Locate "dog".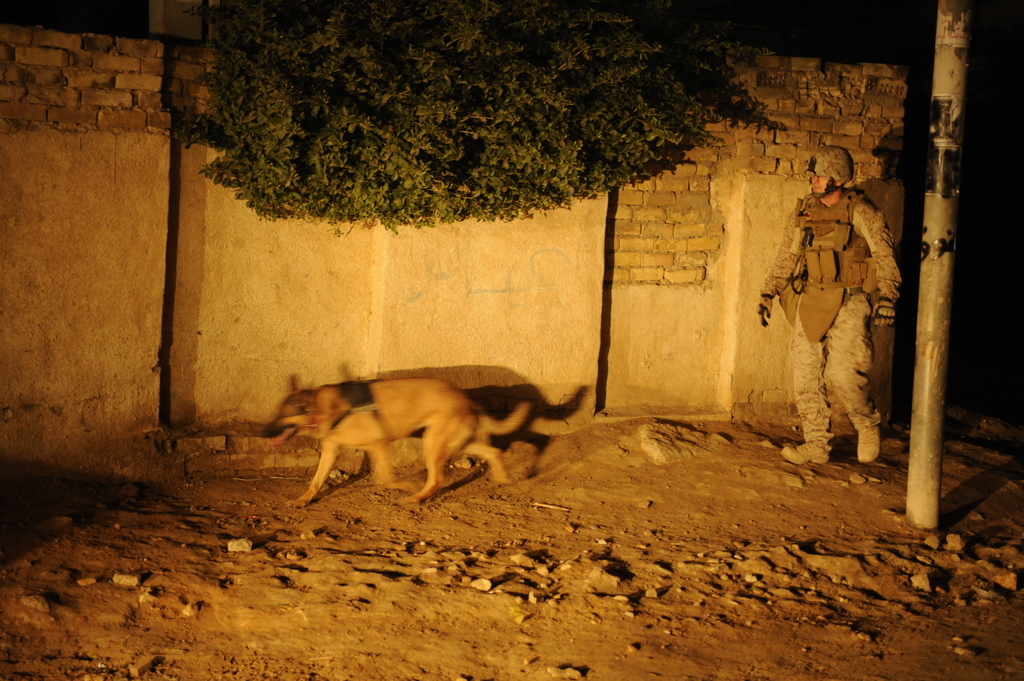
Bounding box: [260, 377, 530, 512].
